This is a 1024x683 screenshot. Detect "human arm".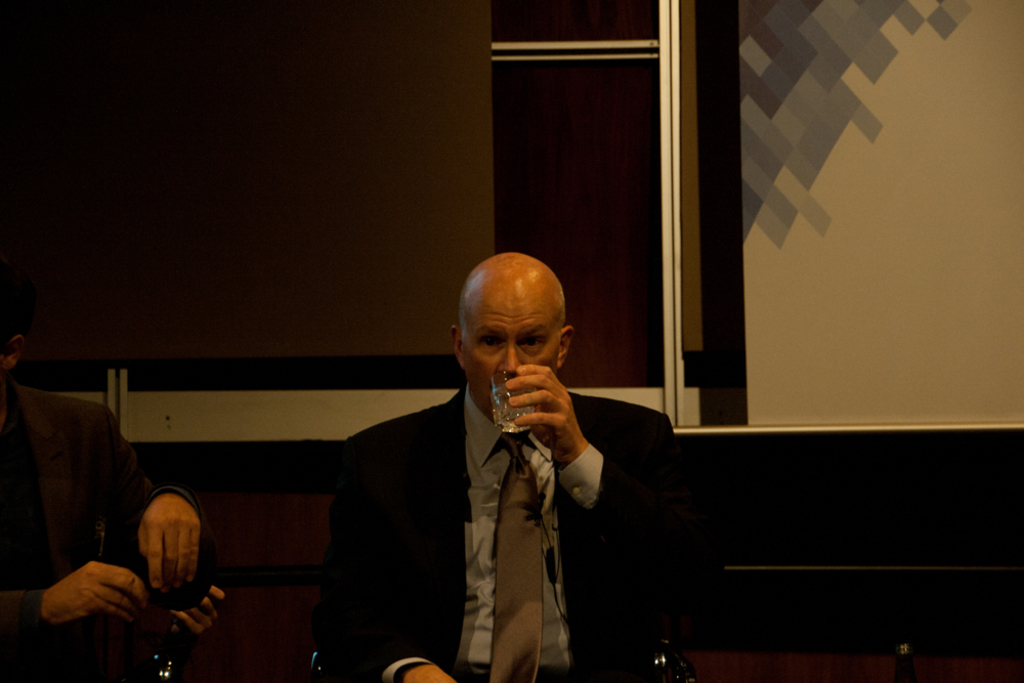
<box>3,548,161,635</box>.
